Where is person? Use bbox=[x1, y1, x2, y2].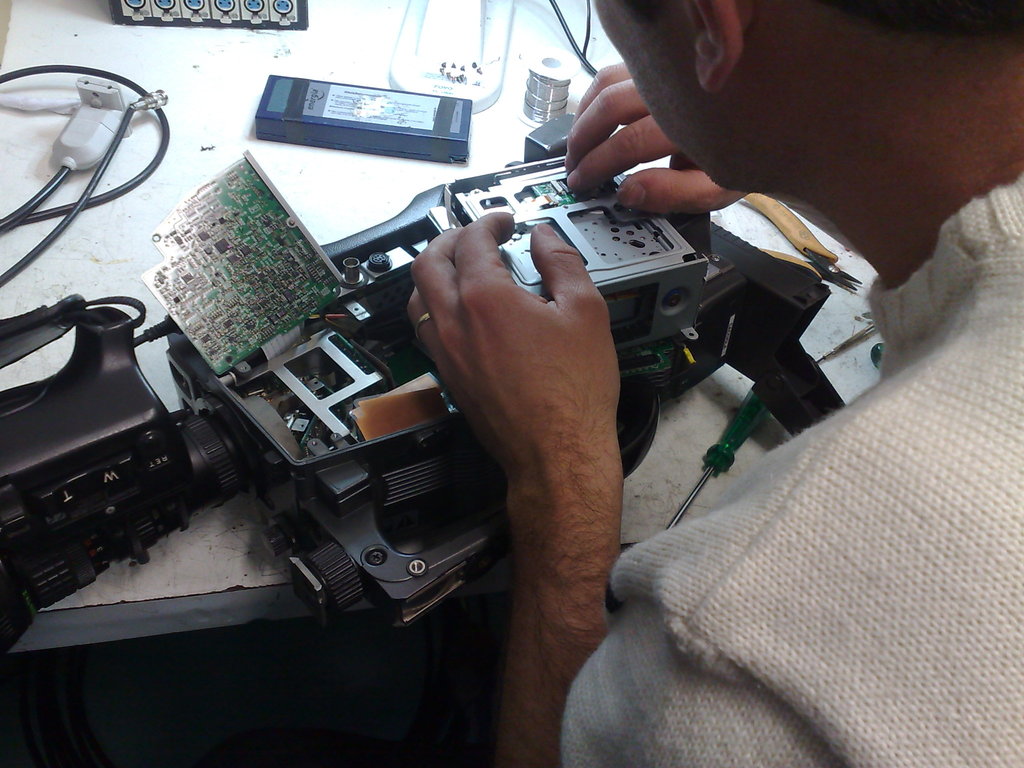
bbox=[509, 0, 1016, 307].
